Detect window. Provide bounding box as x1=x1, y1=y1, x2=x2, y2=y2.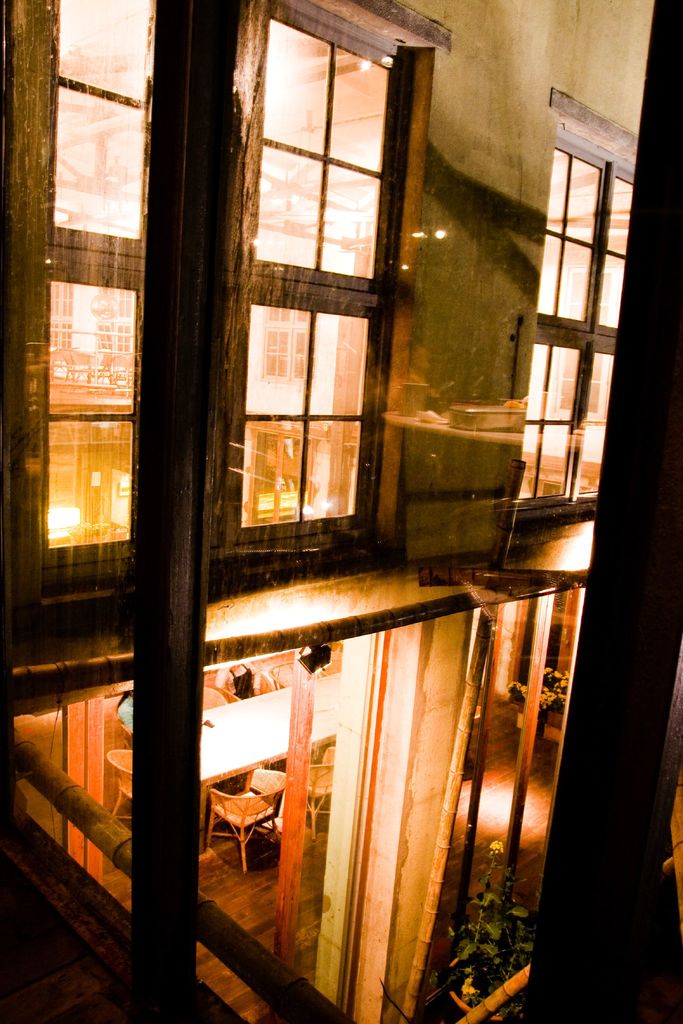
x1=518, y1=127, x2=633, y2=524.
